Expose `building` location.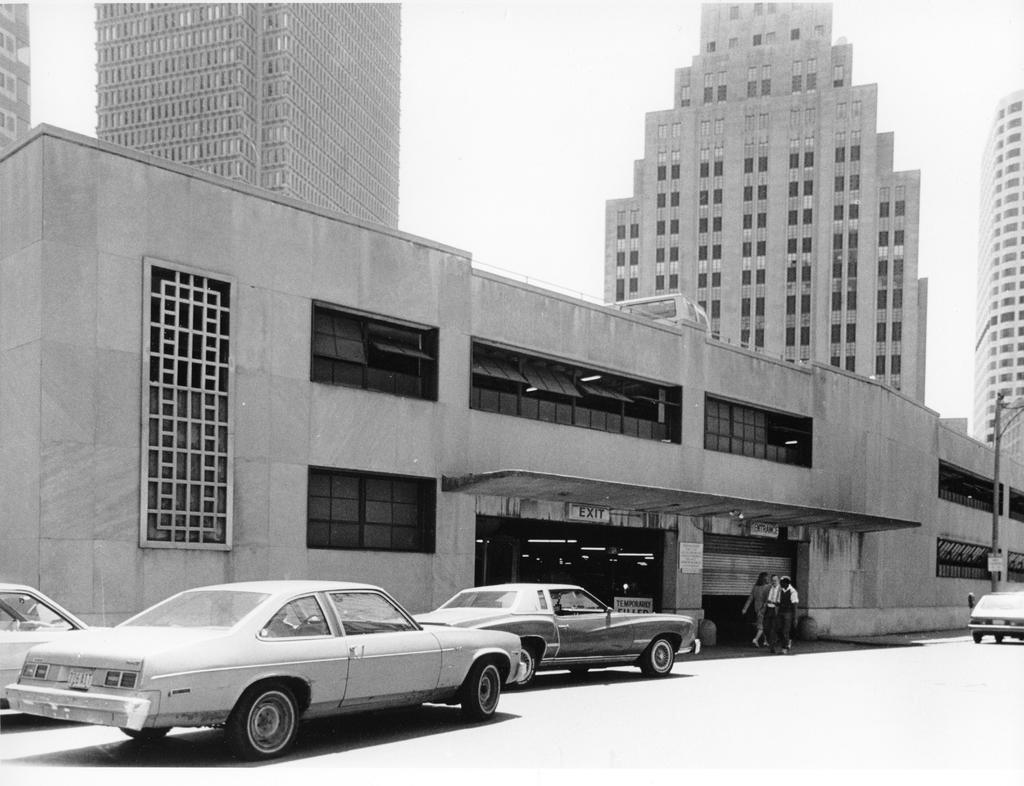
Exposed at 972 90 1023 442.
